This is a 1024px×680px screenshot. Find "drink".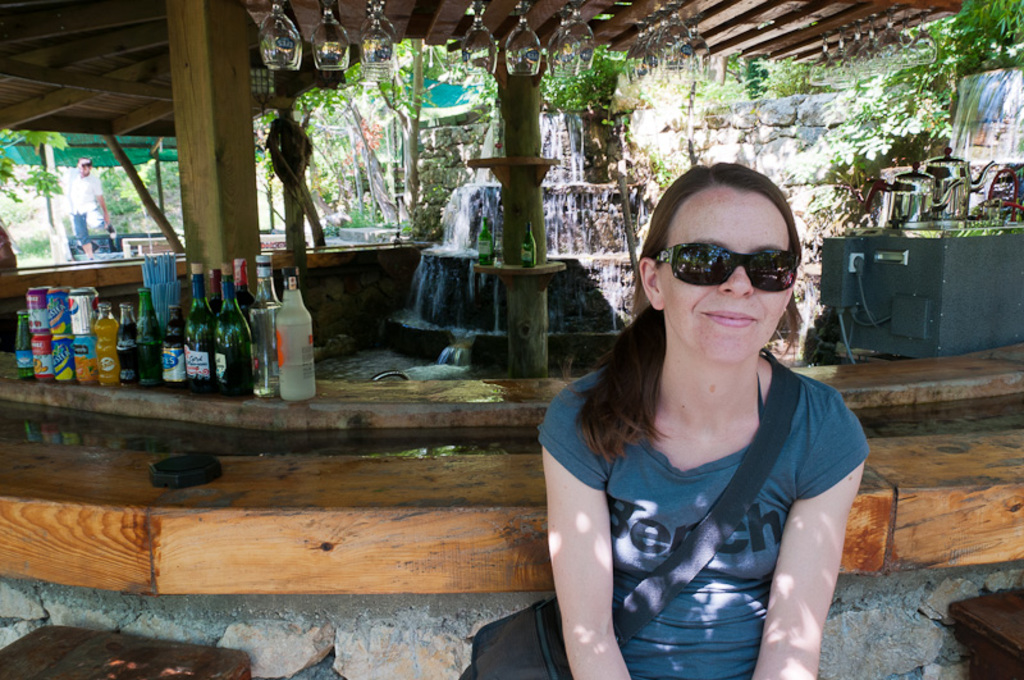
Bounding box: pyautogui.locateOnScreen(161, 304, 184, 384).
